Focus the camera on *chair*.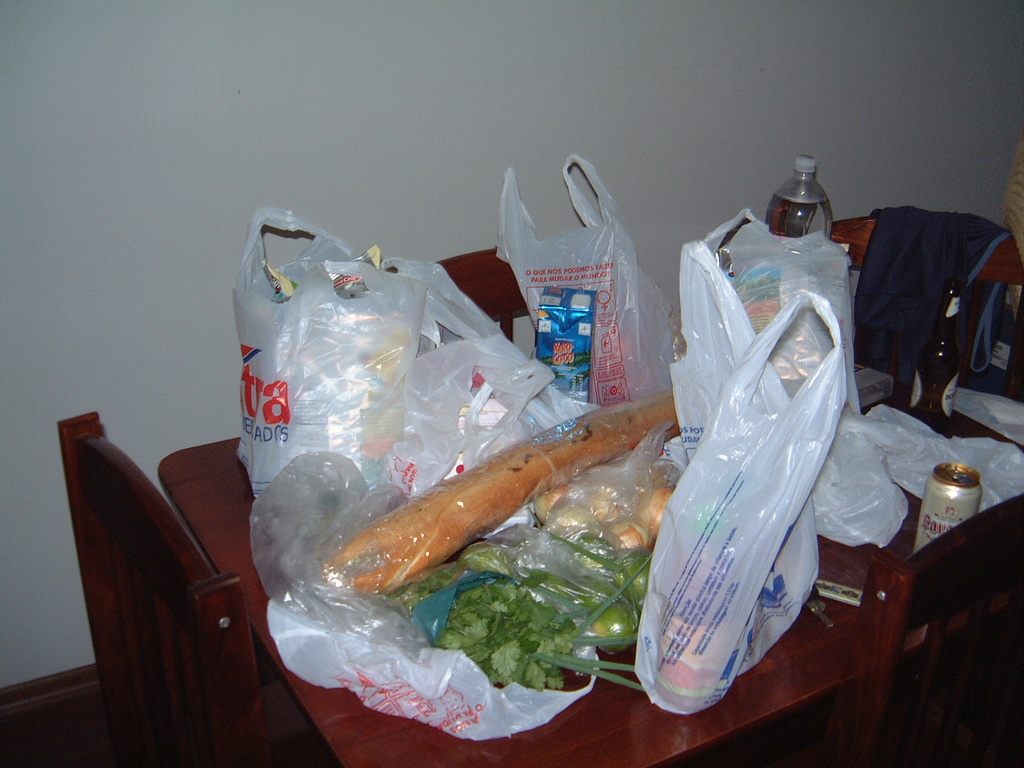
Focus region: [x1=76, y1=406, x2=283, y2=767].
